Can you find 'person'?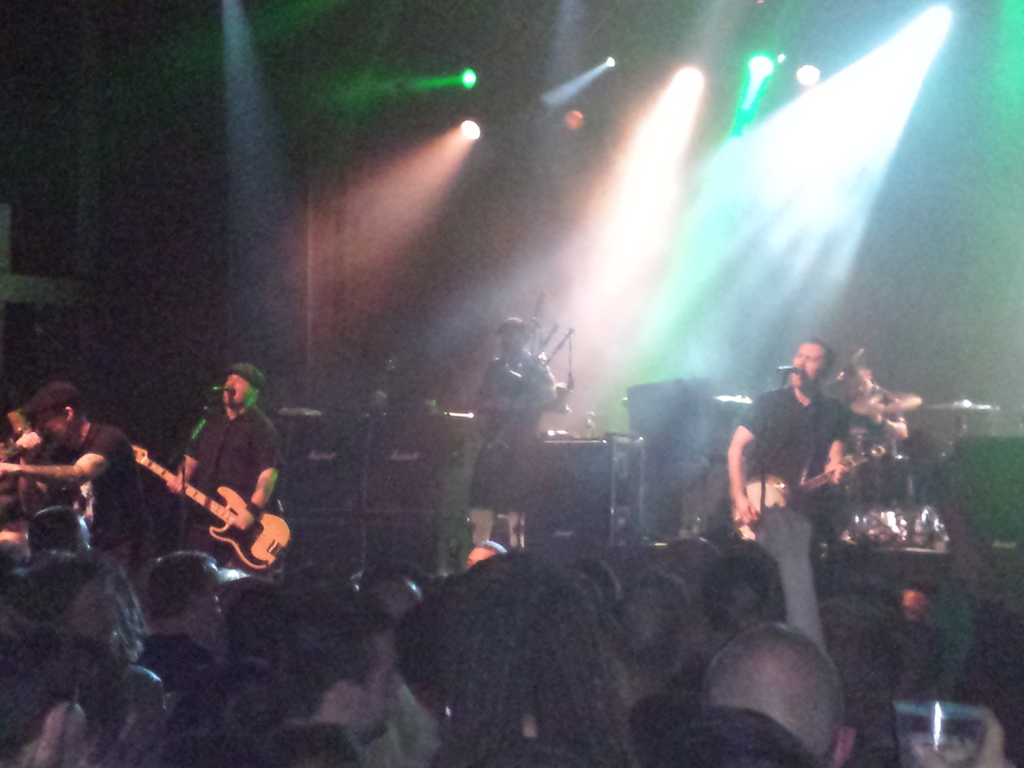
Yes, bounding box: crop(163, 363, 289, 569).
